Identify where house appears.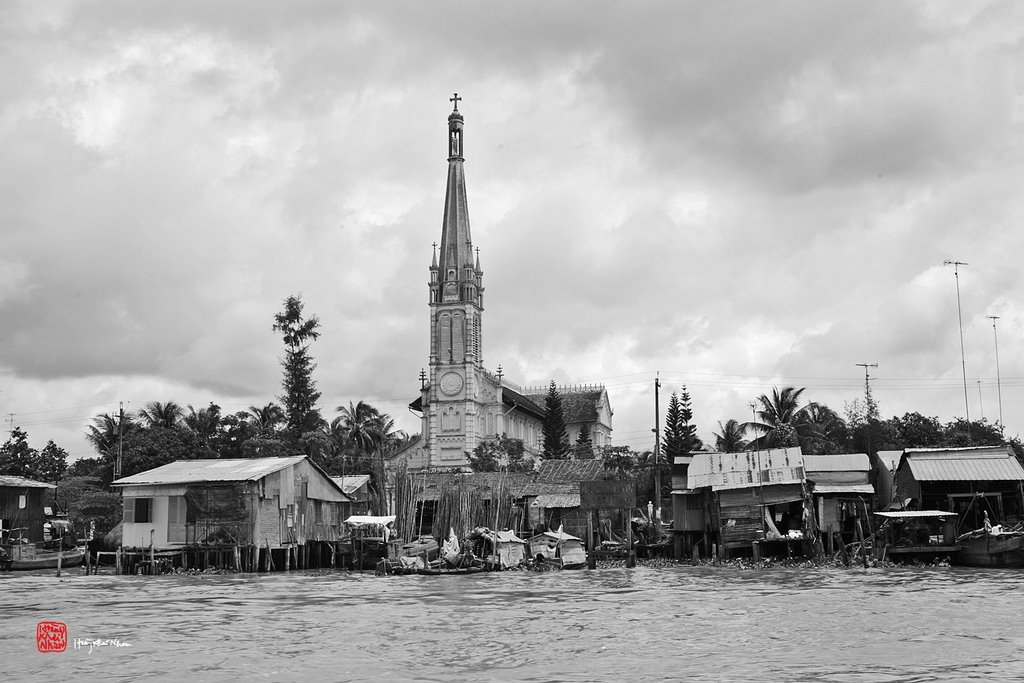
Appears at locate(542, 456, 634, 558).
